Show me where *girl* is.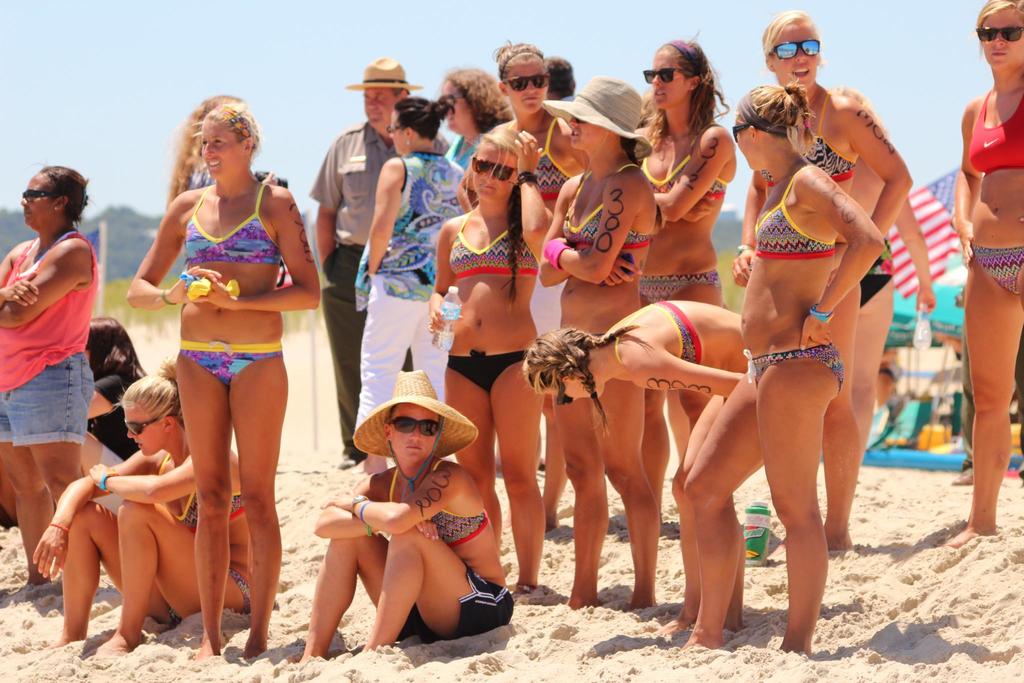
*girl* is at pyautogui.locateOnScreen(33, 356, 248, 654).
